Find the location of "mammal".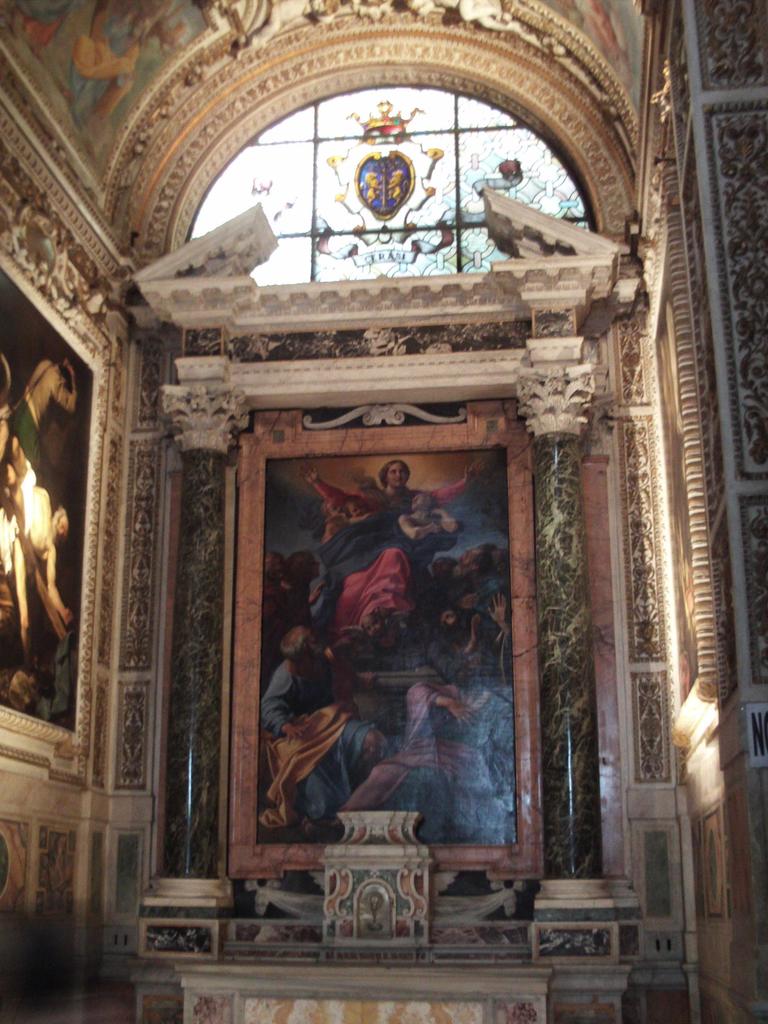
Location: 333 653 520 844.
